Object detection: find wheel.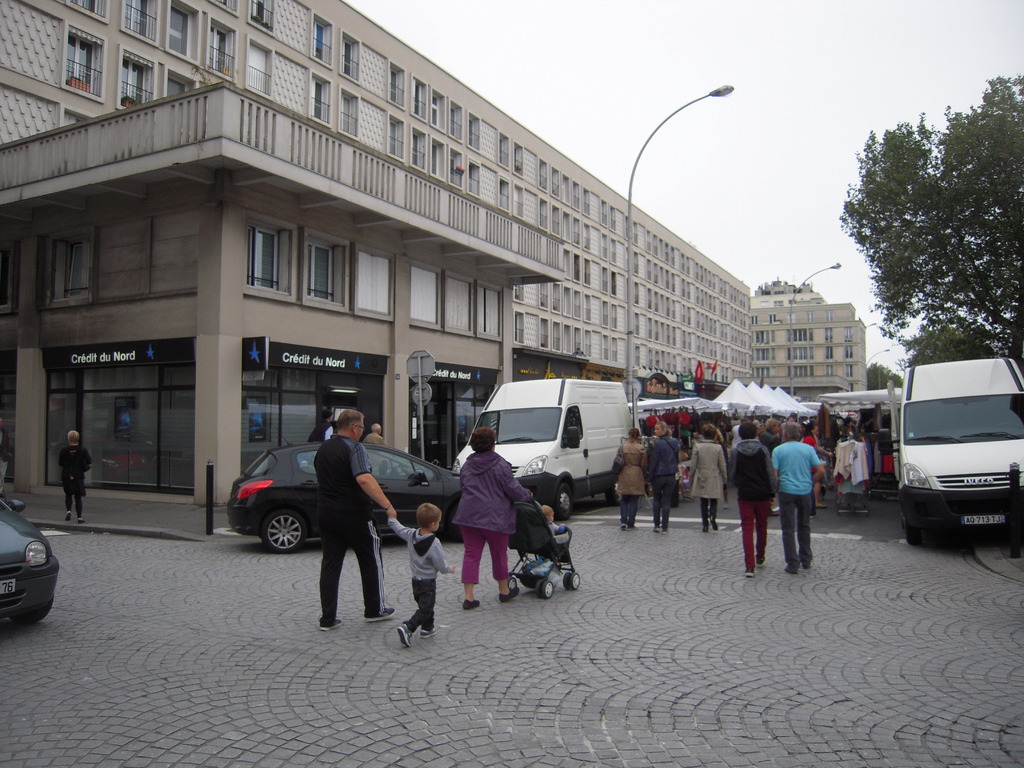
detection(11, 595, 53, 623).
